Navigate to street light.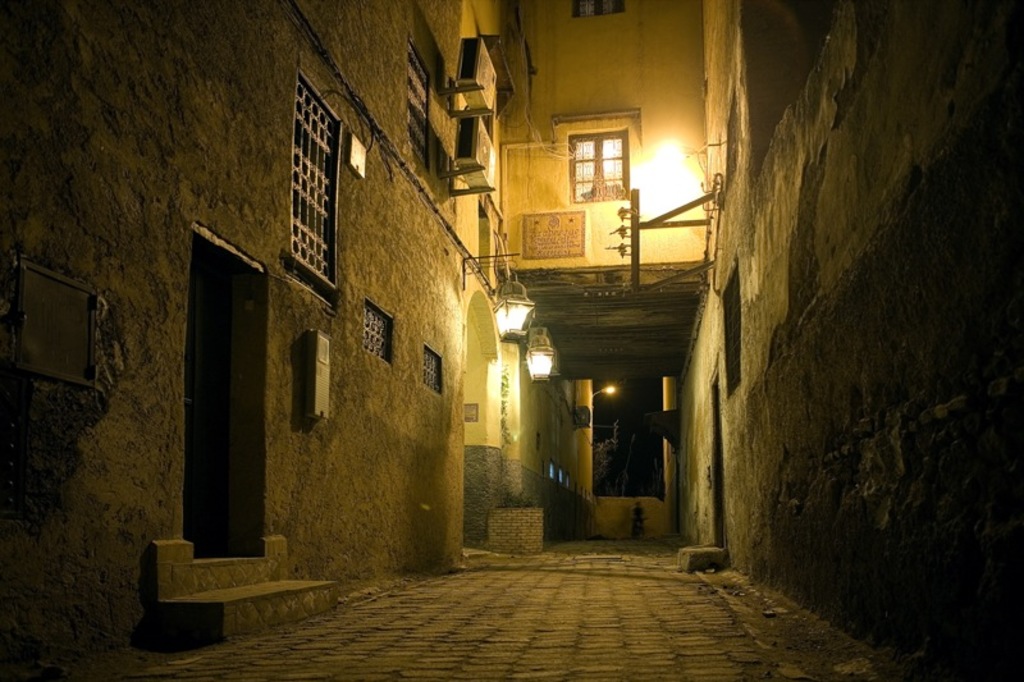
Navigation target: BBox(591, 385, 618, 397).
